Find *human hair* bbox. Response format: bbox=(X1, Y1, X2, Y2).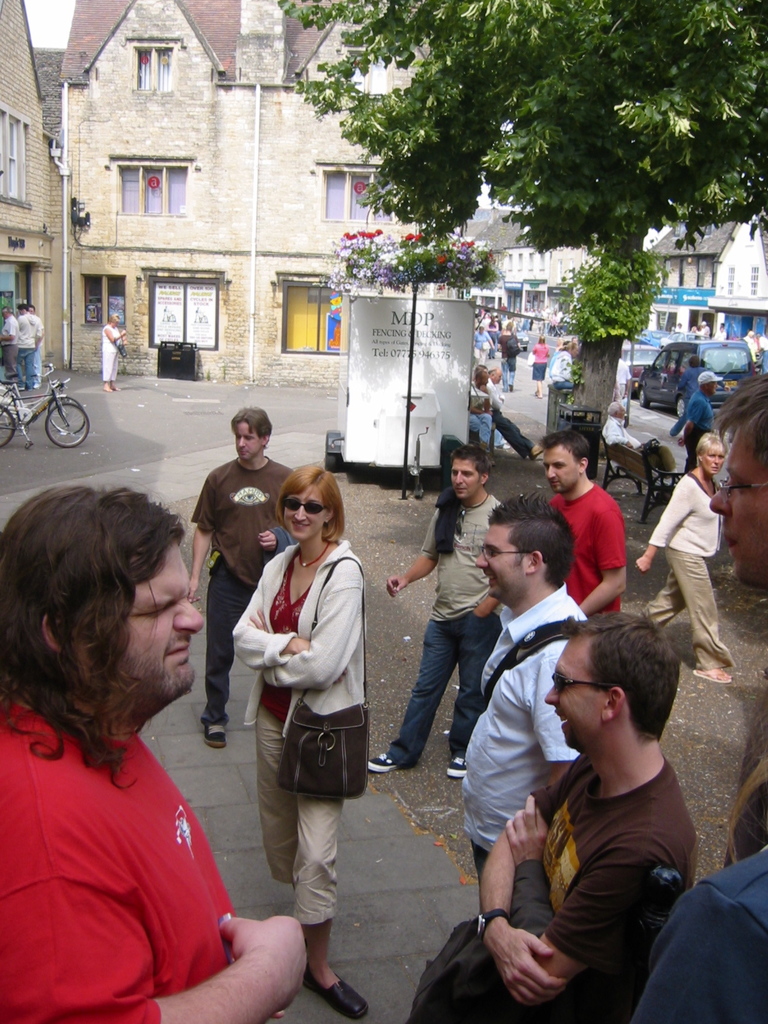
bbox=(26, 480, 189, 754).
